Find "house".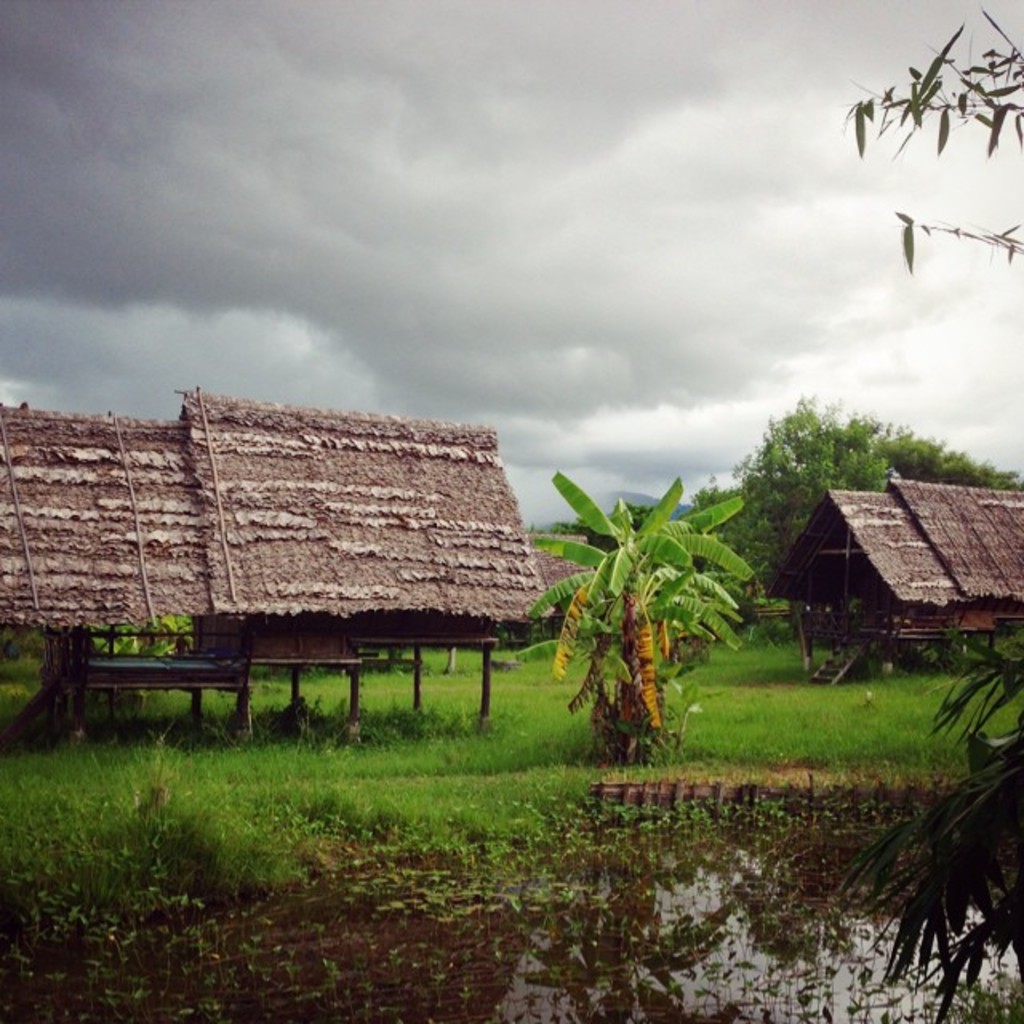
0,400,261,755.
